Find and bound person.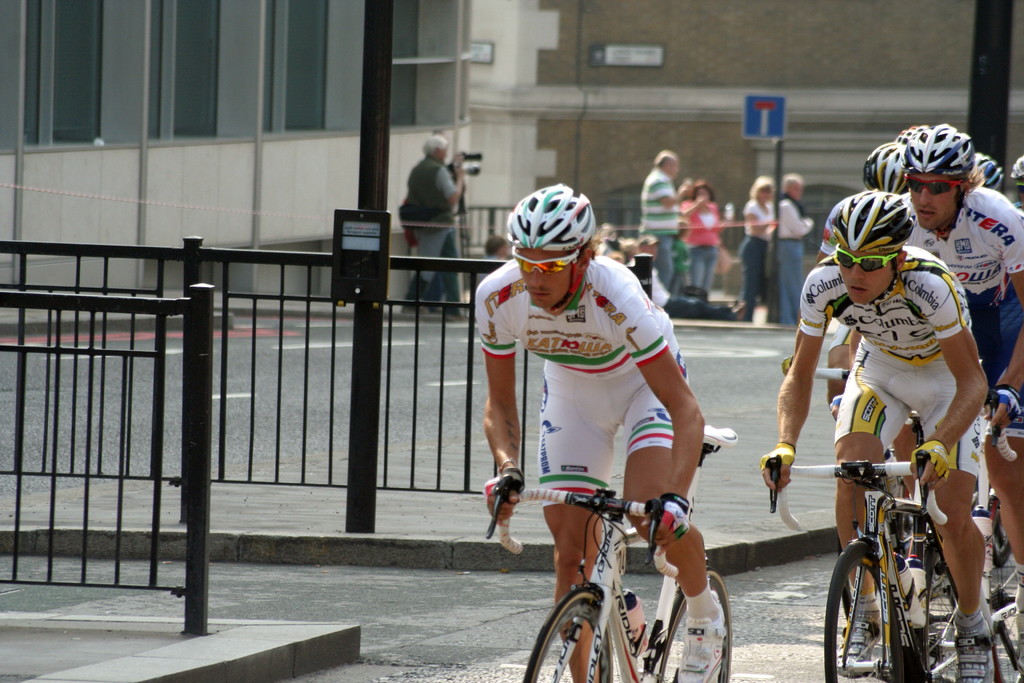
Bound: select_region(508, 220, 725, 643).
